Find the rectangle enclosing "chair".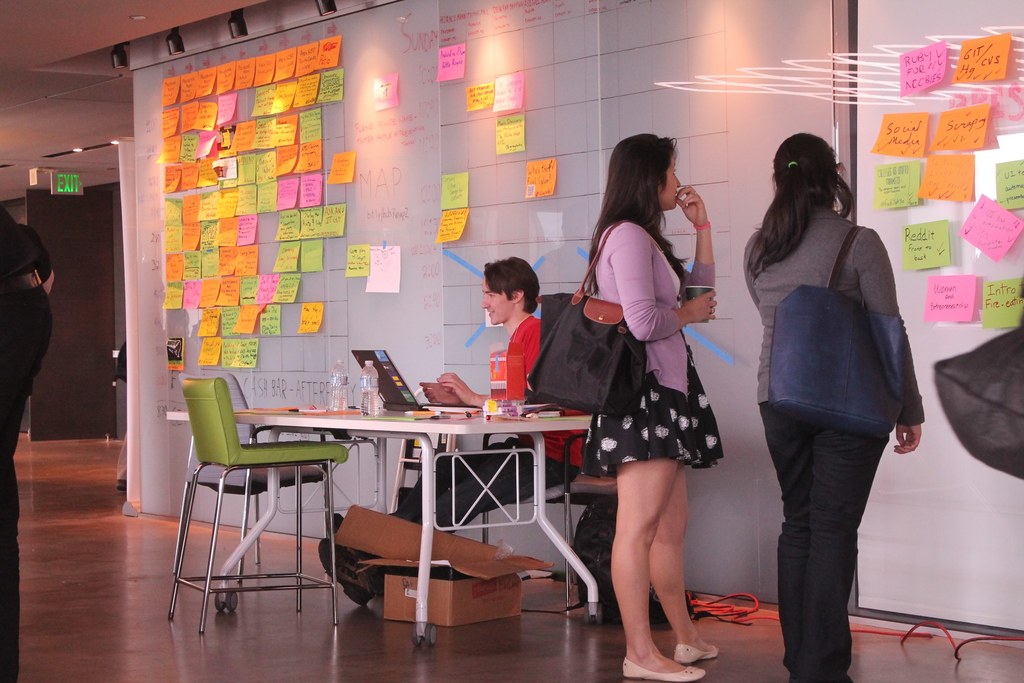
<region>171, 364, 340, 583</region>.
